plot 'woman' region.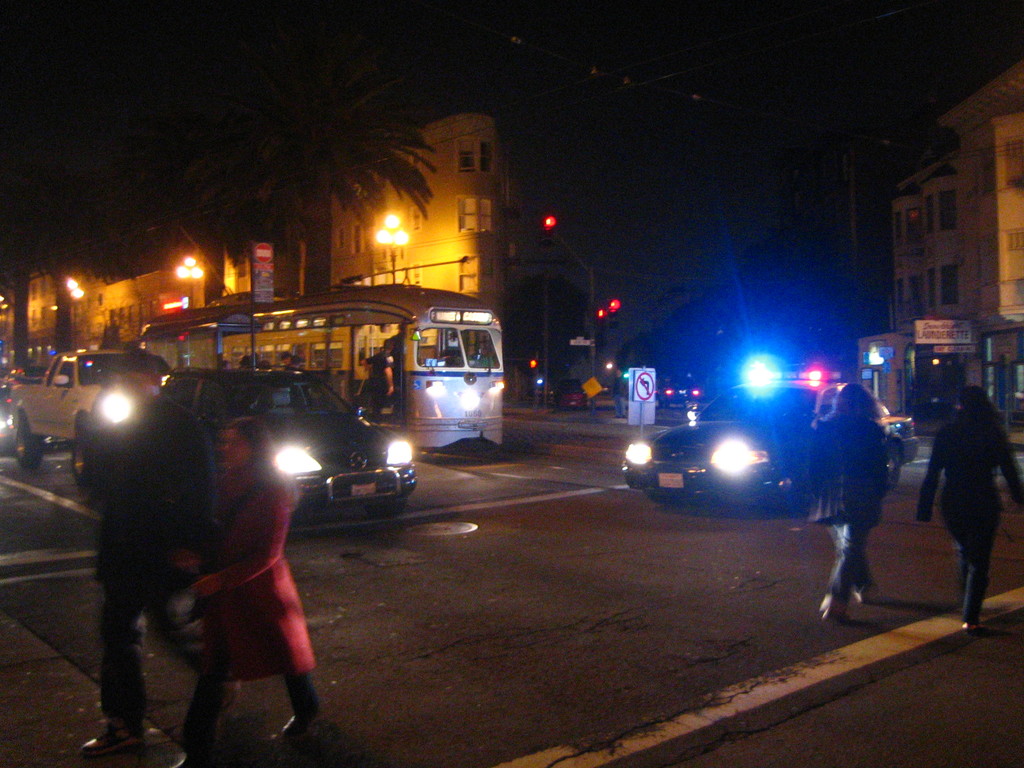
Plotted at bbox=(932, 356, 1018, 643).
